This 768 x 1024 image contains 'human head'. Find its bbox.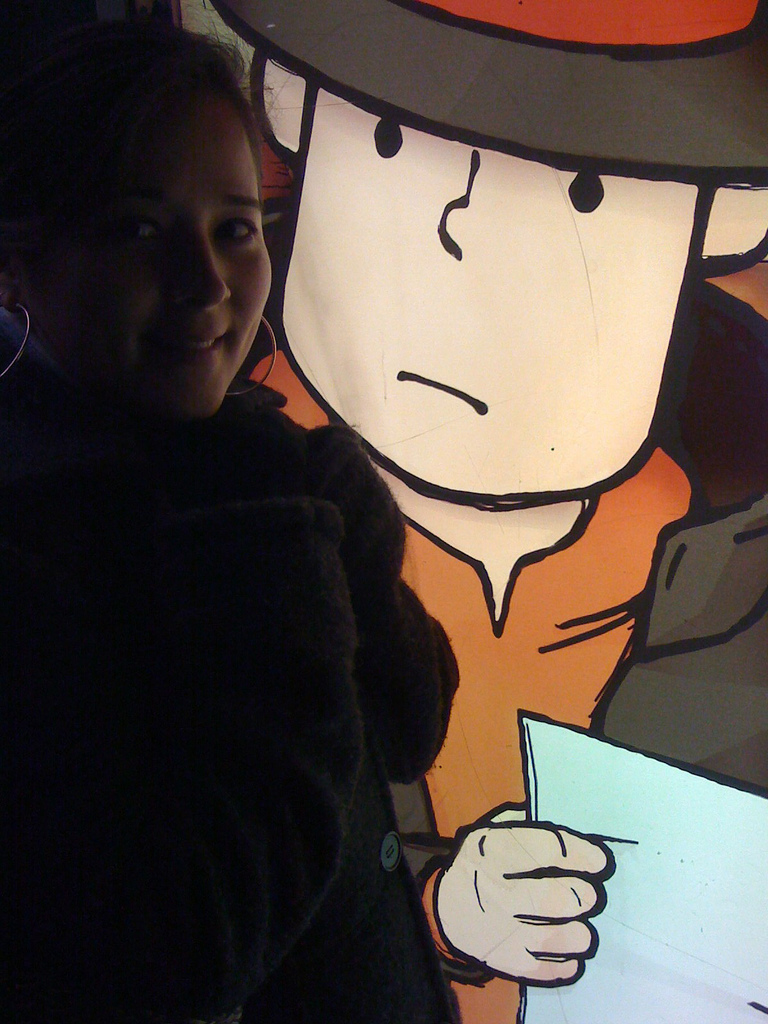
box(20, 31, 282, 410).
